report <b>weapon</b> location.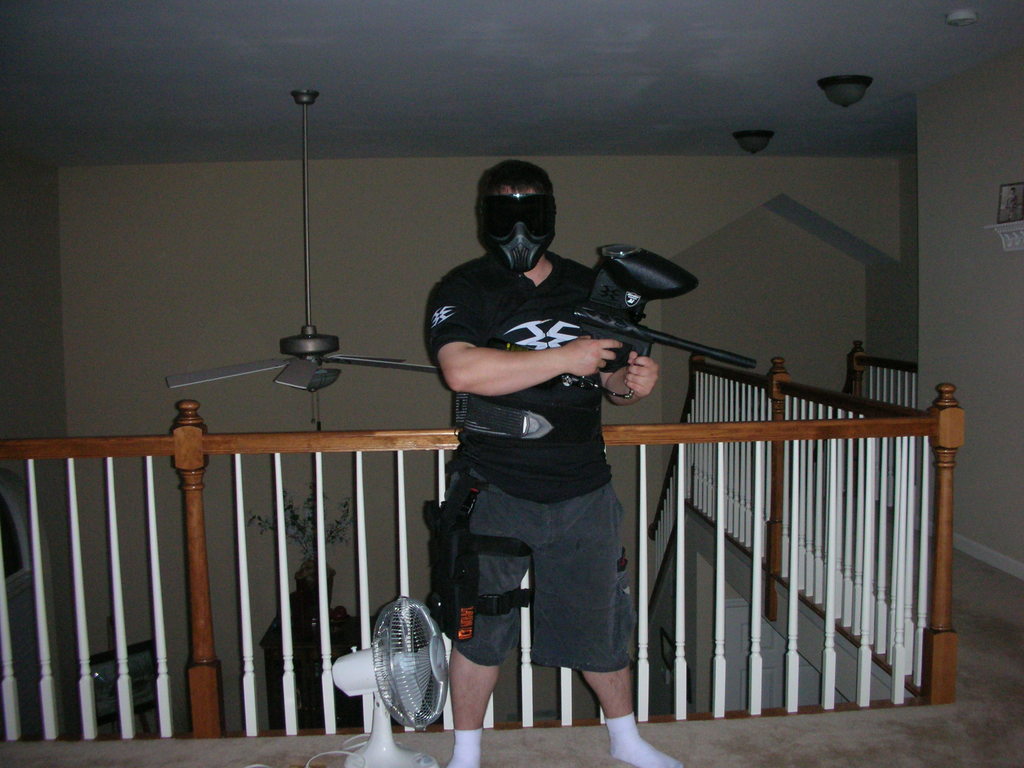
Report: <bbox>567, 223, 765, 376</bbox>.
